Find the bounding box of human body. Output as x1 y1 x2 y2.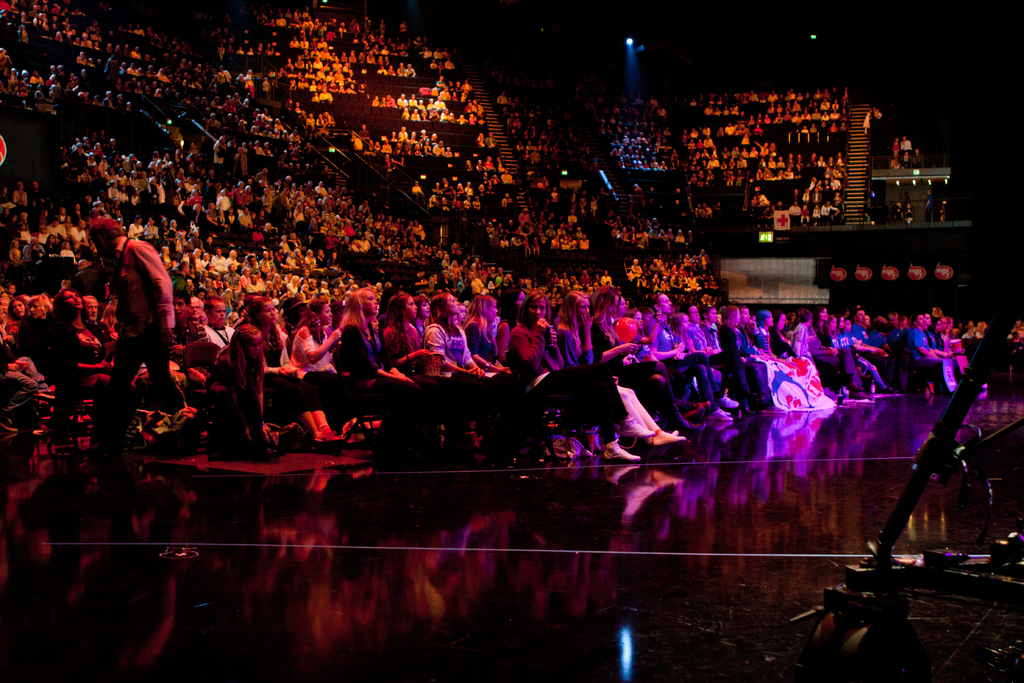
597 285 668 398.
